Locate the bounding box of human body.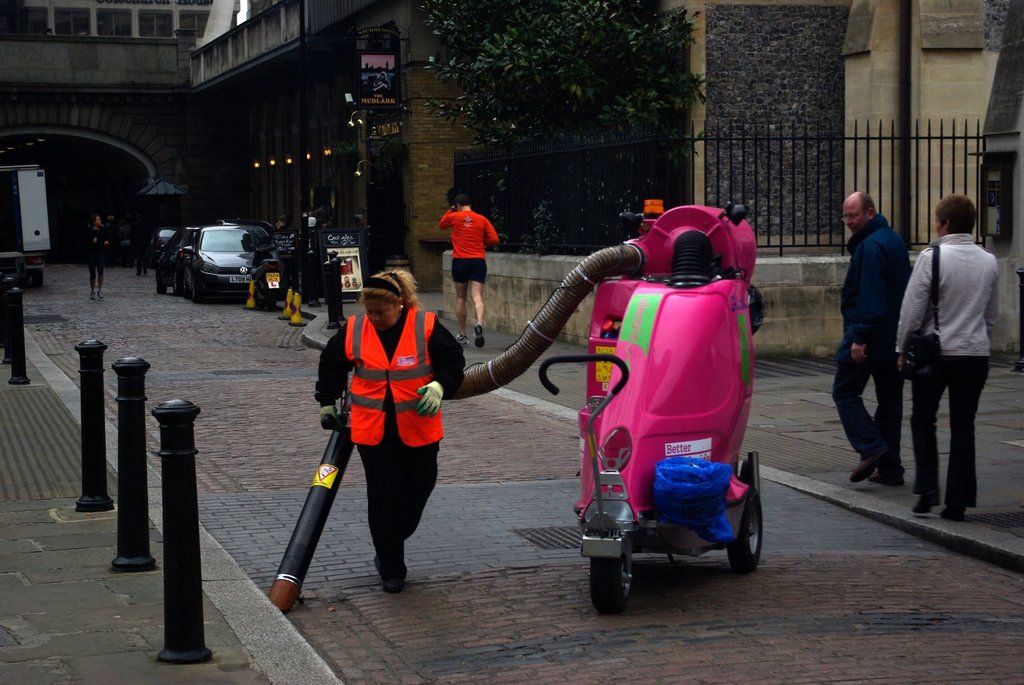
Bounding box: (left=841, top=185, right=913, bottom=484).
